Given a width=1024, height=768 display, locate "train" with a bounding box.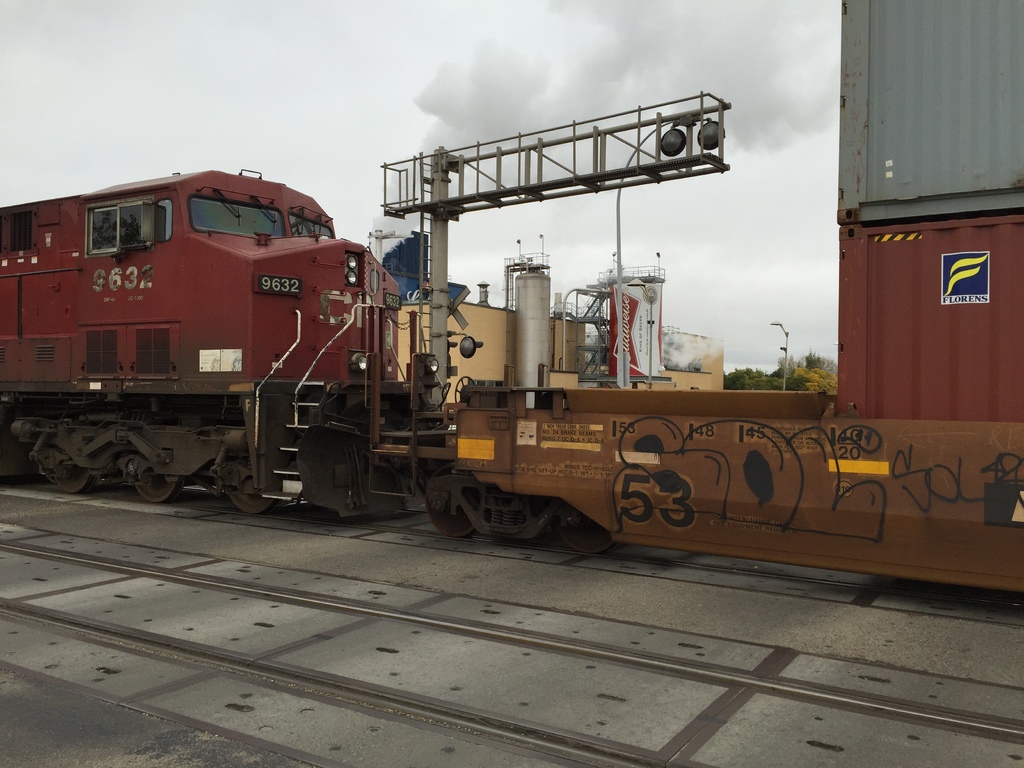
Located: rect(0, 0, 1023, 594).
